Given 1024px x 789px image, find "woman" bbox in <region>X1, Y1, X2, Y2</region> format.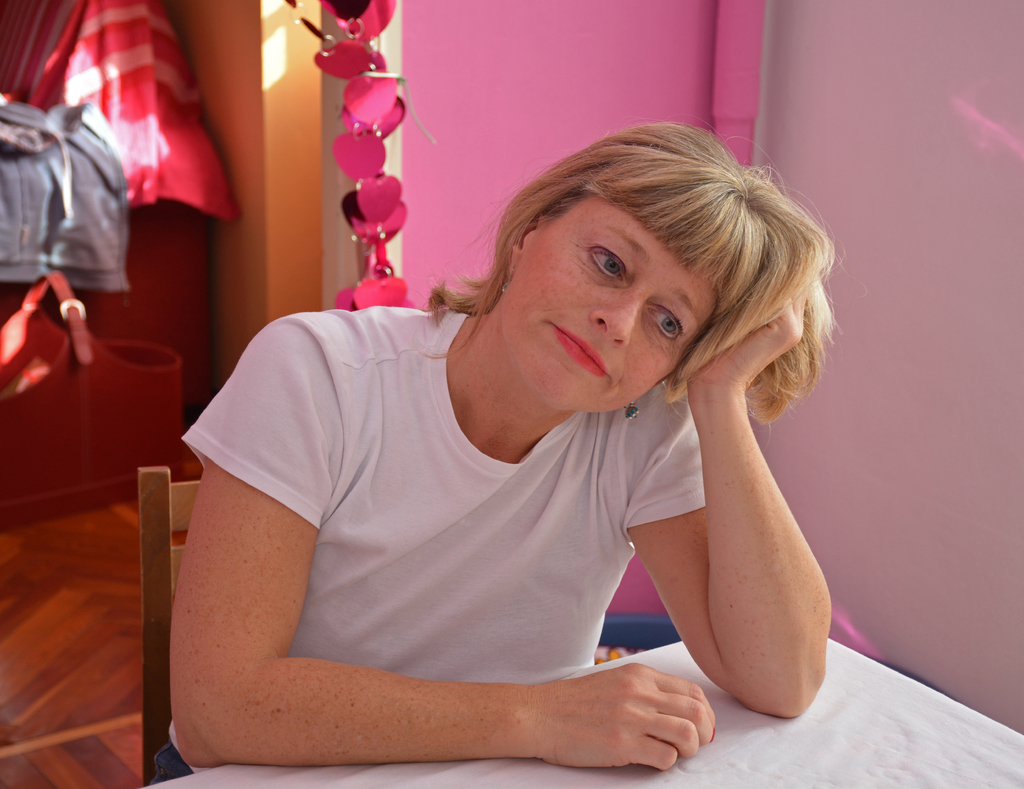
<region>143, 112, 839, 783</region>.
